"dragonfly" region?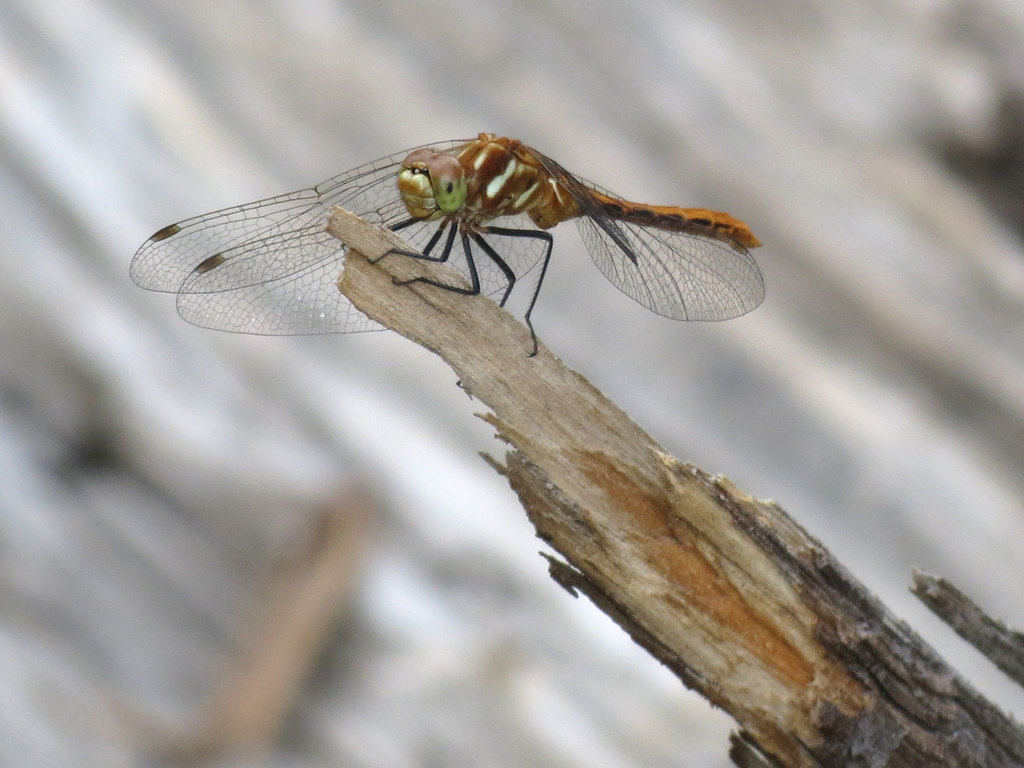
{"left": 129, "top": 135, "right": 770, "bottom": 357}
